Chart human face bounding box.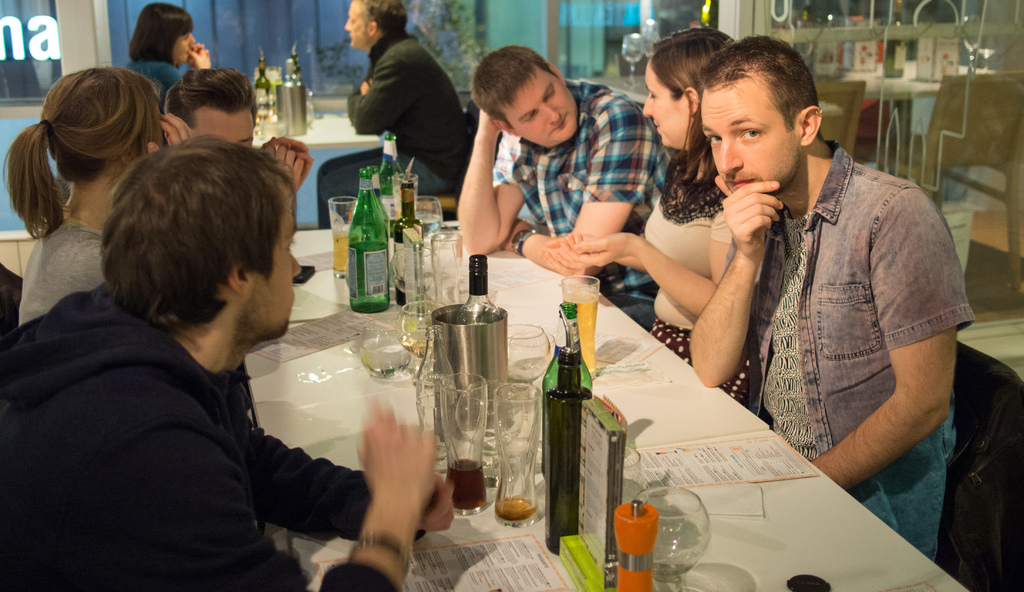
Charted: (639,56,687,151).
